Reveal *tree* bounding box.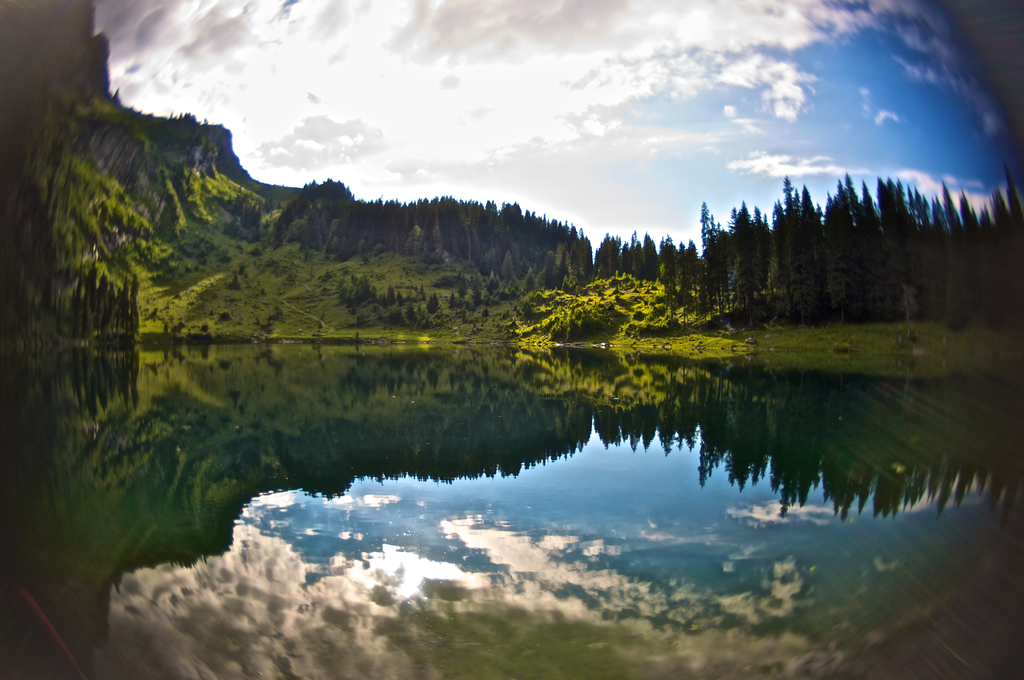
Revealed: x1=735, y1=204, x2=764, y2=314.
